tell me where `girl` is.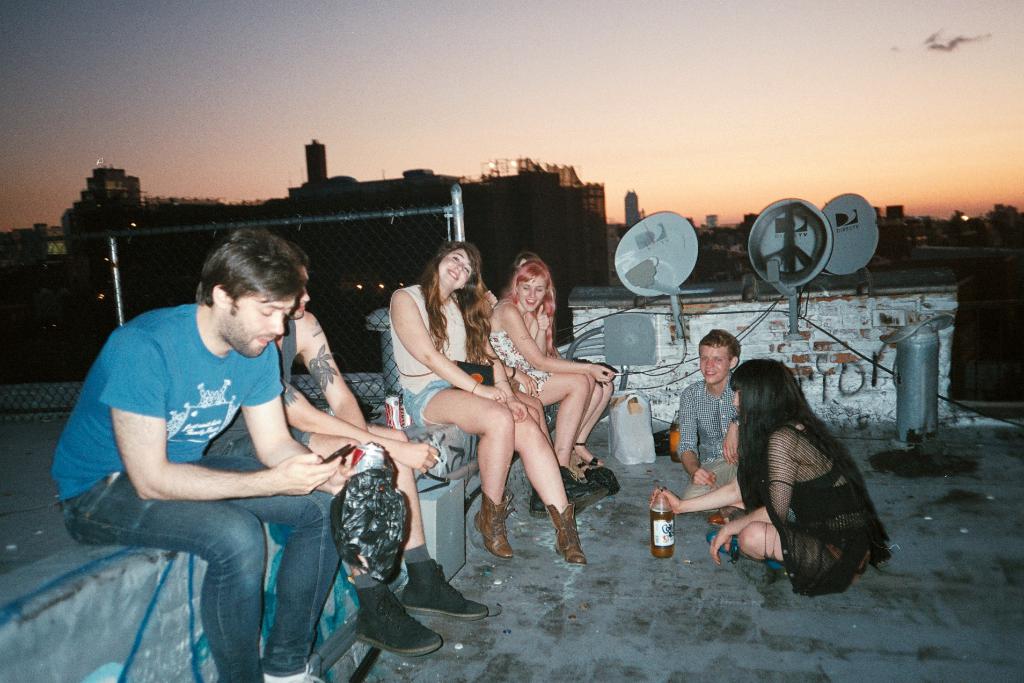
`girl` is at Rect(650, 358, 892, 598).
